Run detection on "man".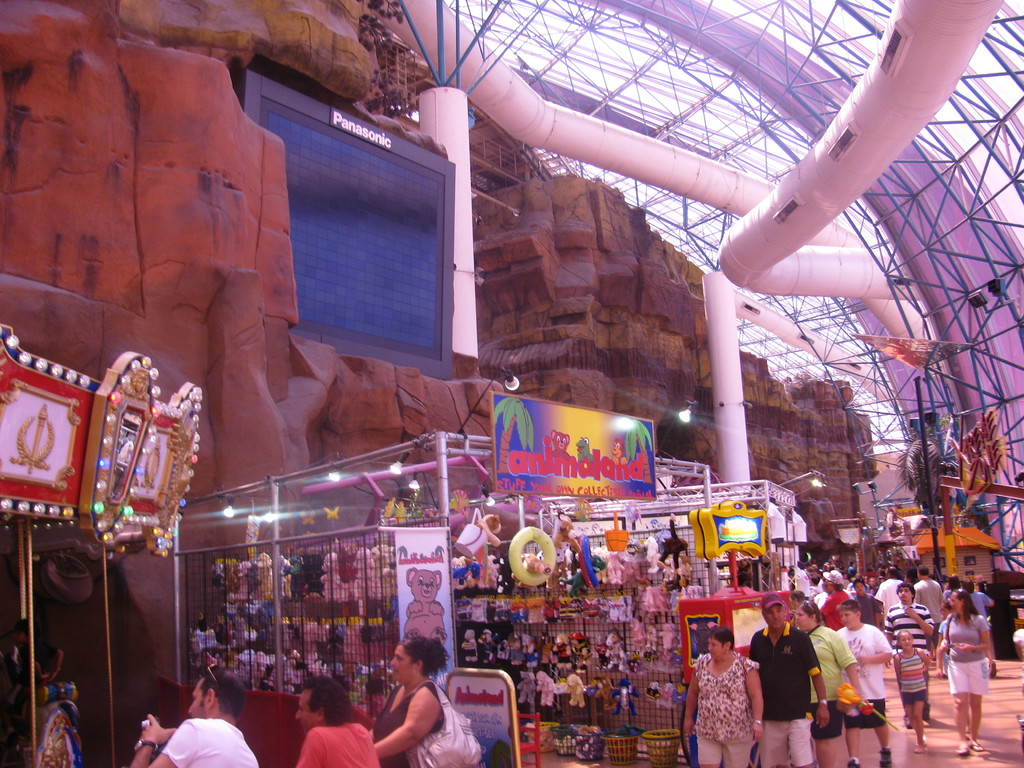
Result: crop(836, 602, 891, 767).
